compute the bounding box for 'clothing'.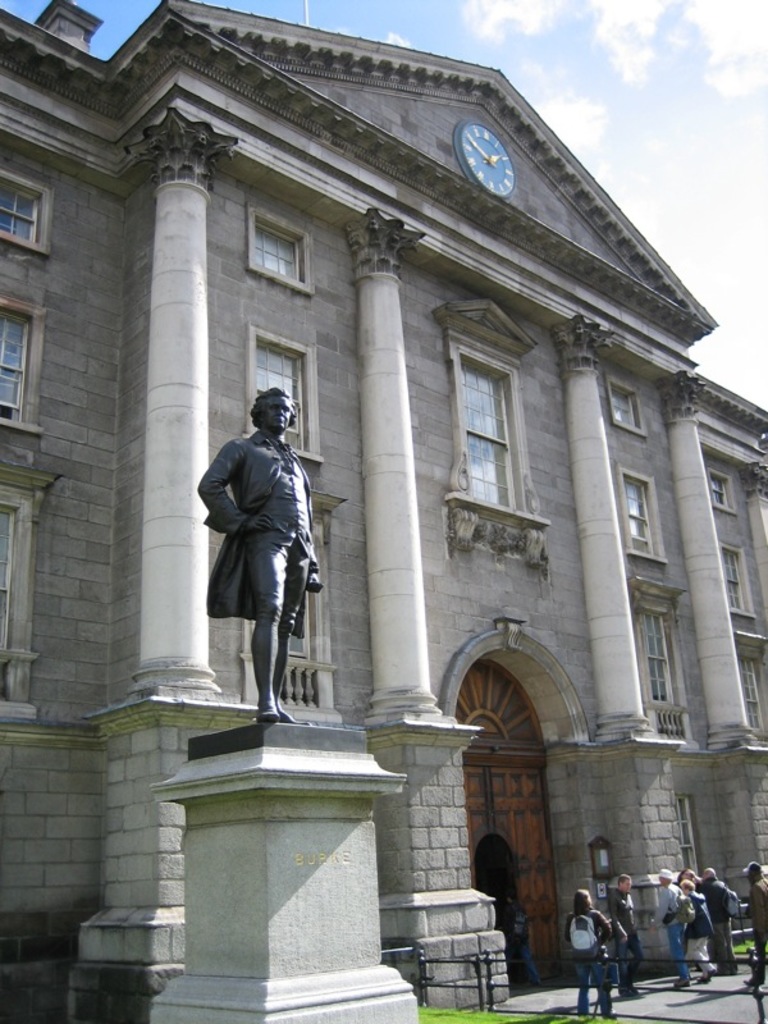
{"left": 750, "top": 878, "right": 767, "bottom": 946}.
